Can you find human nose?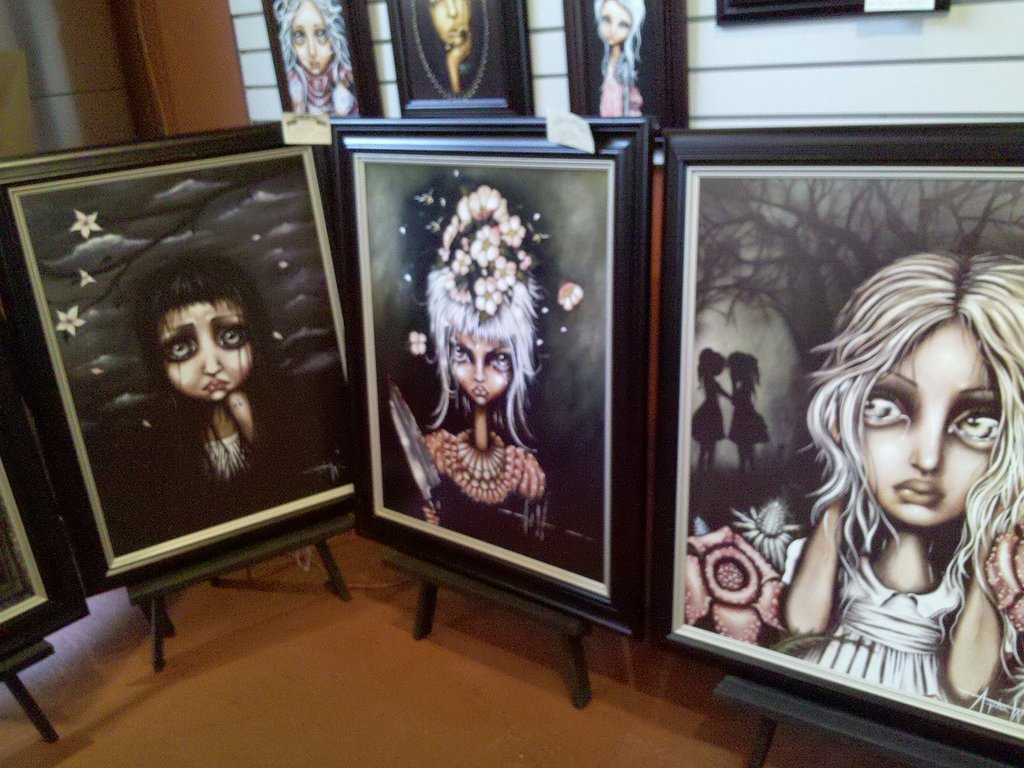
Yes, bounding box: <region>469, 360, 482, 382</region>.
